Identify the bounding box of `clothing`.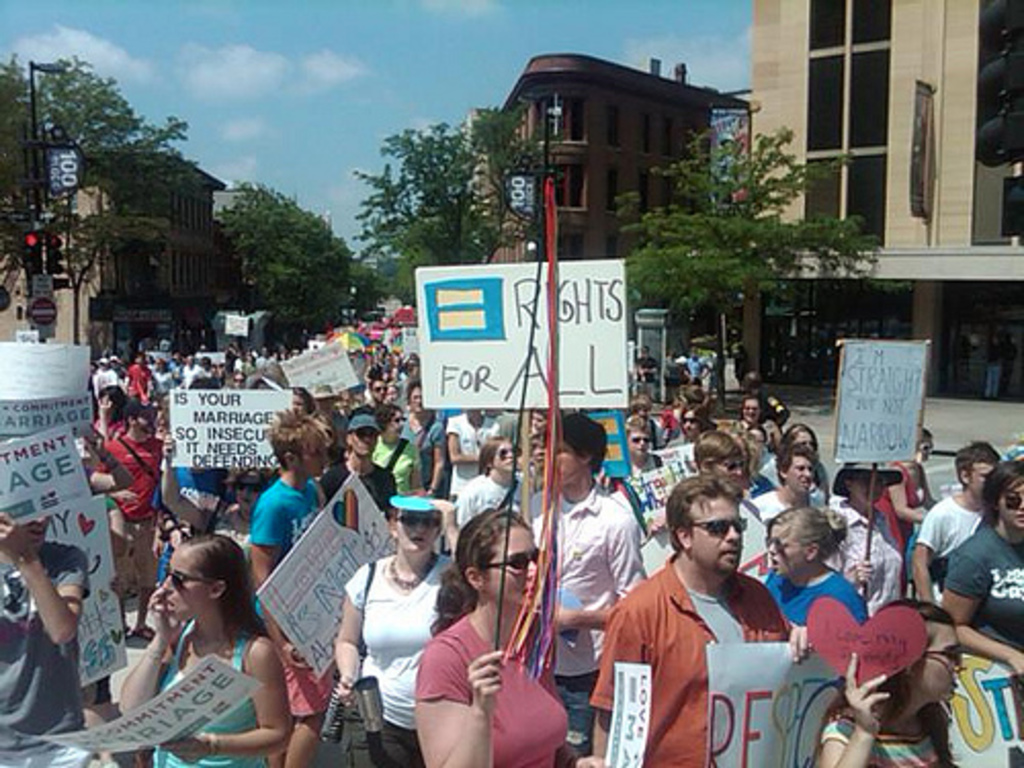
(x1=768, y1=571, x2=877, y2=645).
